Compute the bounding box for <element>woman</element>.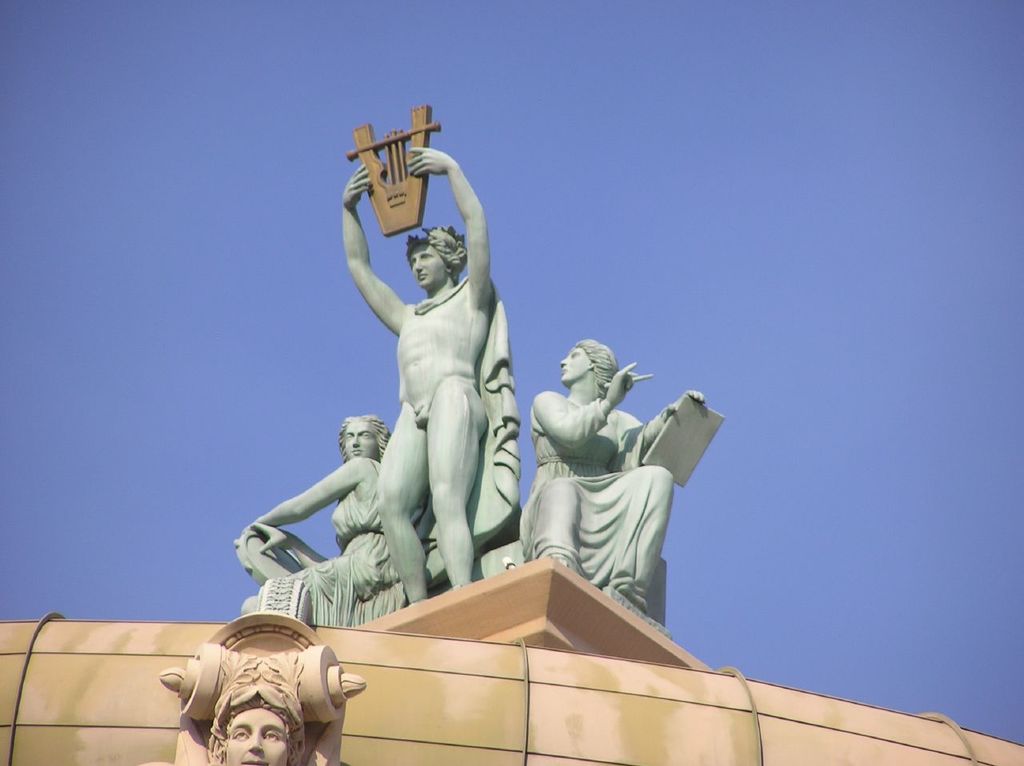
{"x1": 519, "y1": 339, "x2": 703, "y2": 615}.
